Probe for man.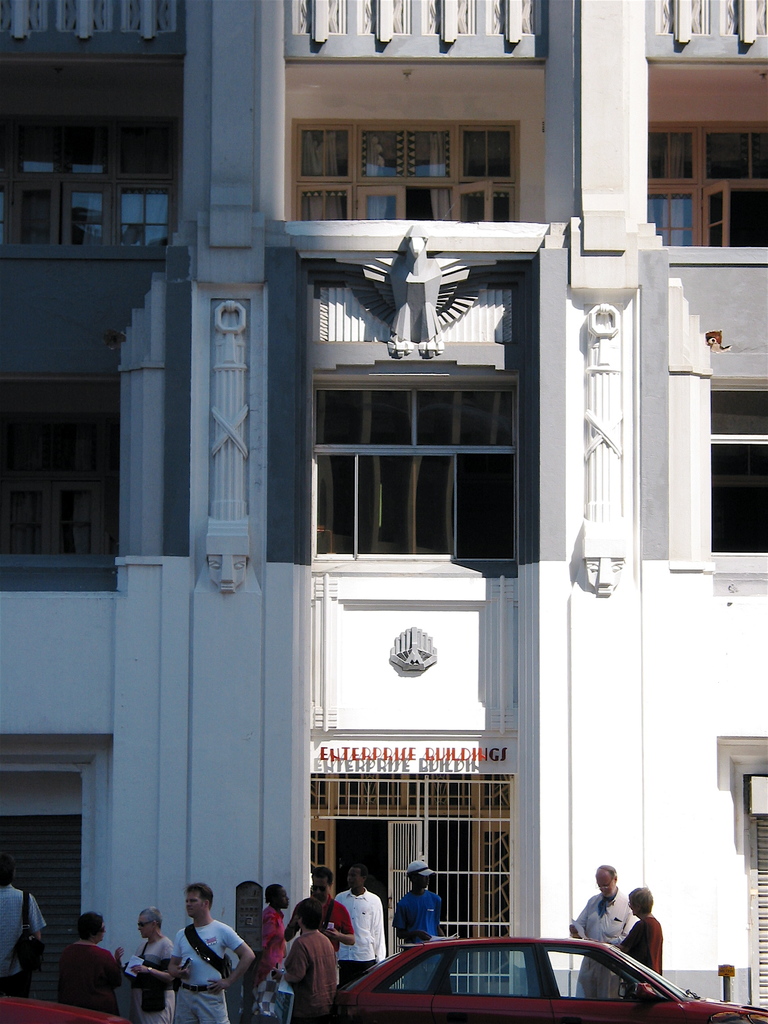
Probe result: {"left": 564, "top": 862, "right": 643, "bottom": 996}.
